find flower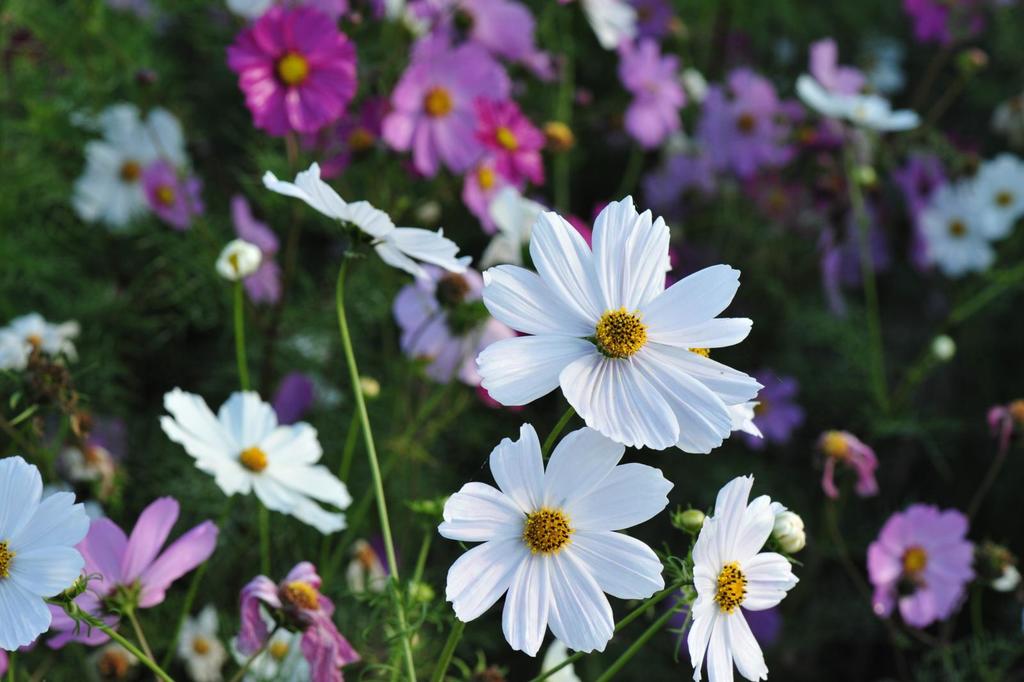
(x1=0, y1=456, x2=90, y2=653)
